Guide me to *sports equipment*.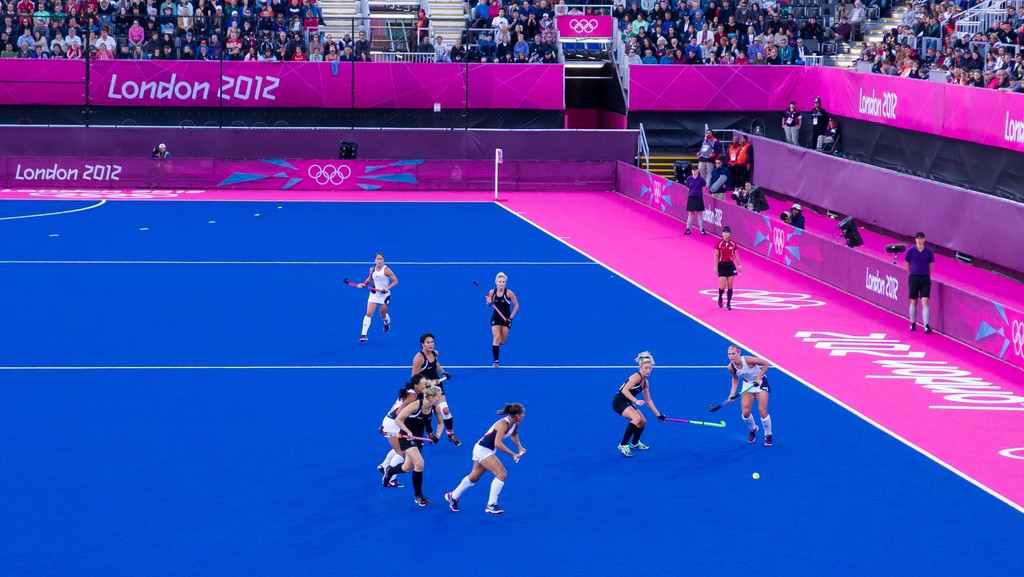
Guidance: locate(707, 384, 755, 417).
